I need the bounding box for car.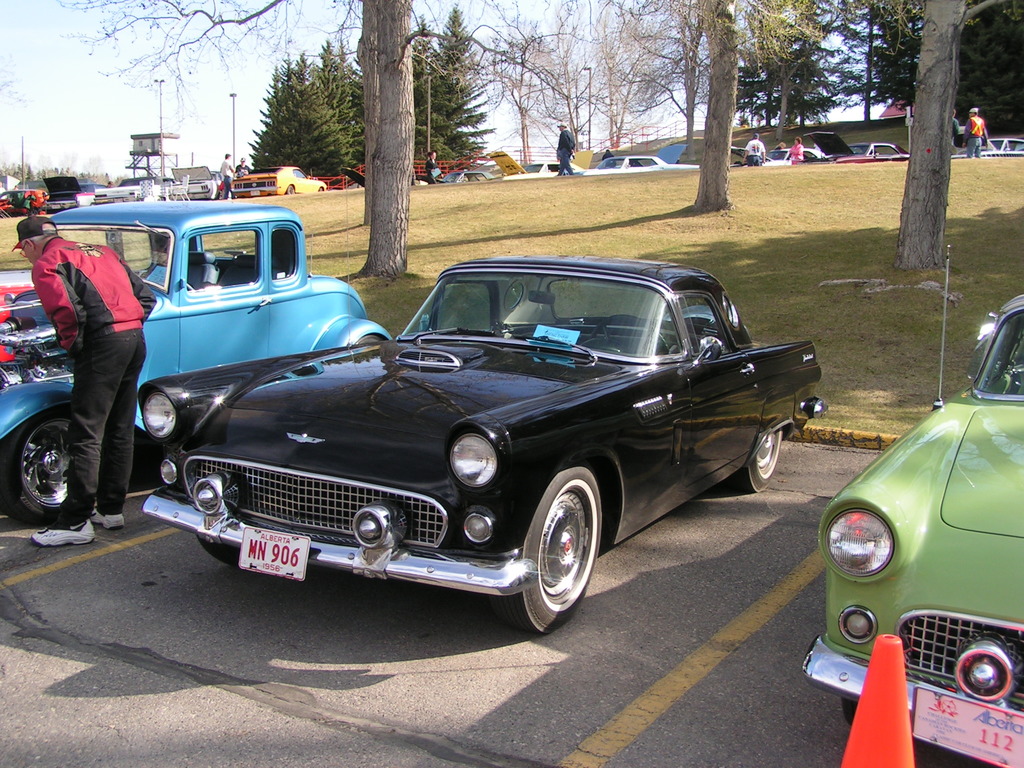
Here it is: {"x1": 0, "y1": 201, "x2": 395, "y2": 528}.
